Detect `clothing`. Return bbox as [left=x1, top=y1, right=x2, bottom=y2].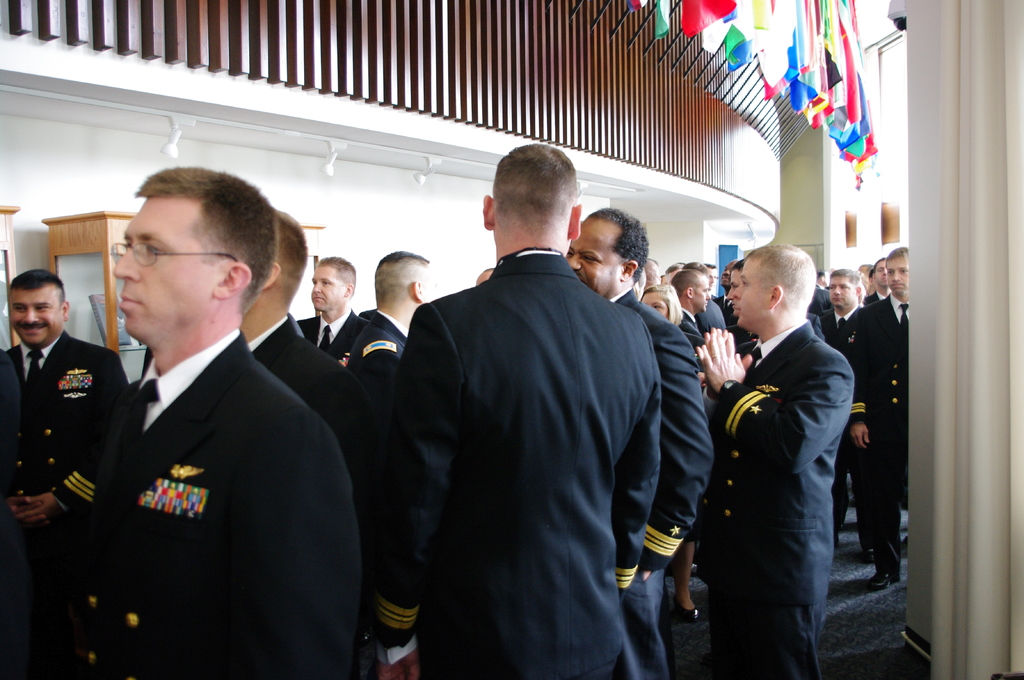
[left=820, top=308, right=865, bottom=370].
